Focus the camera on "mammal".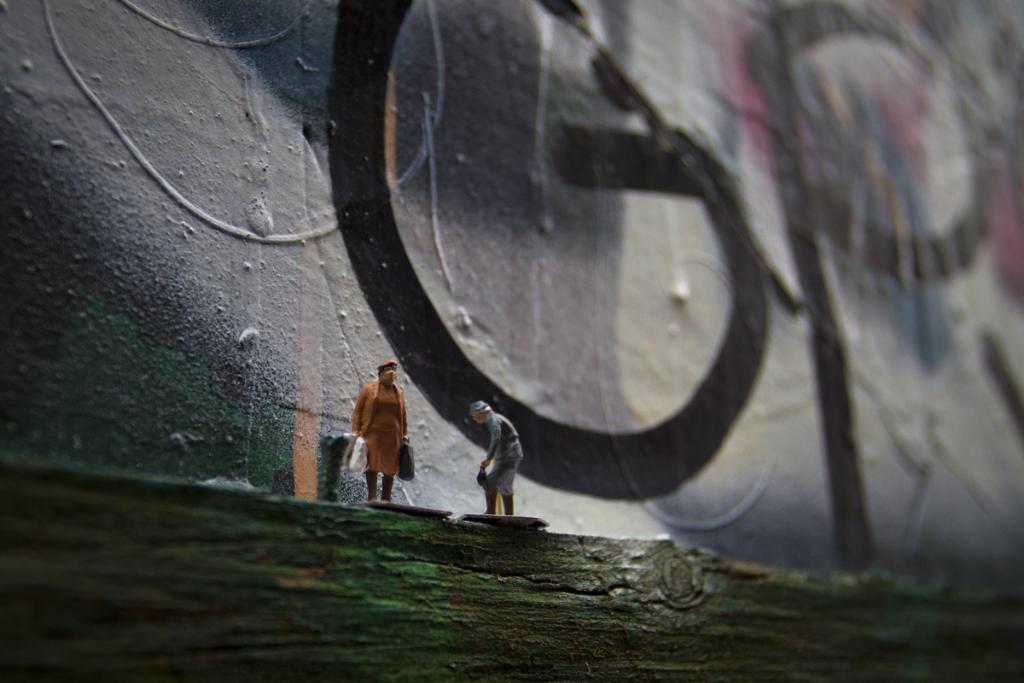
Focus region: (x1=465, y1=399, x2=521, y2=511).
